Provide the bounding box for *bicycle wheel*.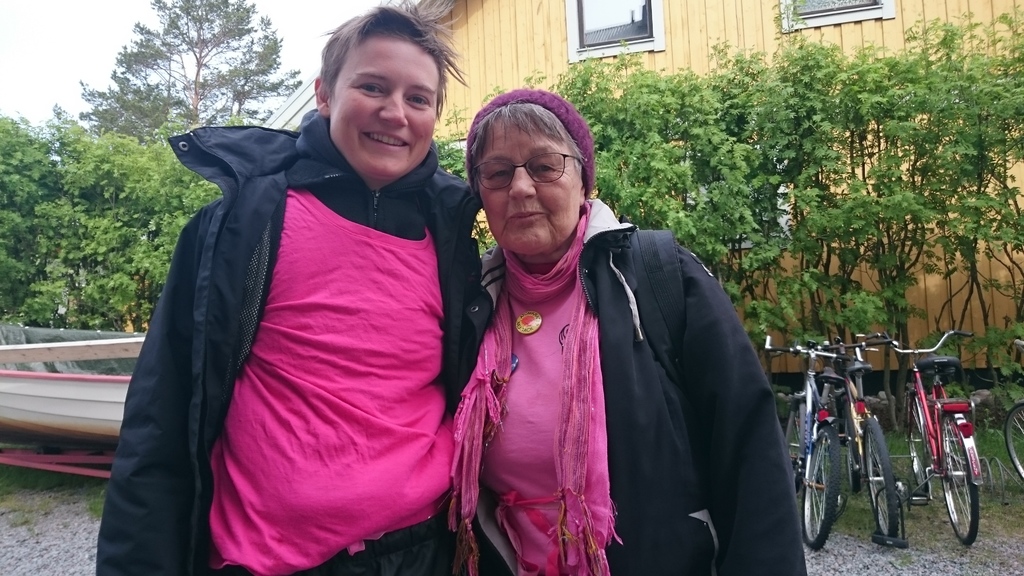
<region>801, 427, 840, 552</region>.
